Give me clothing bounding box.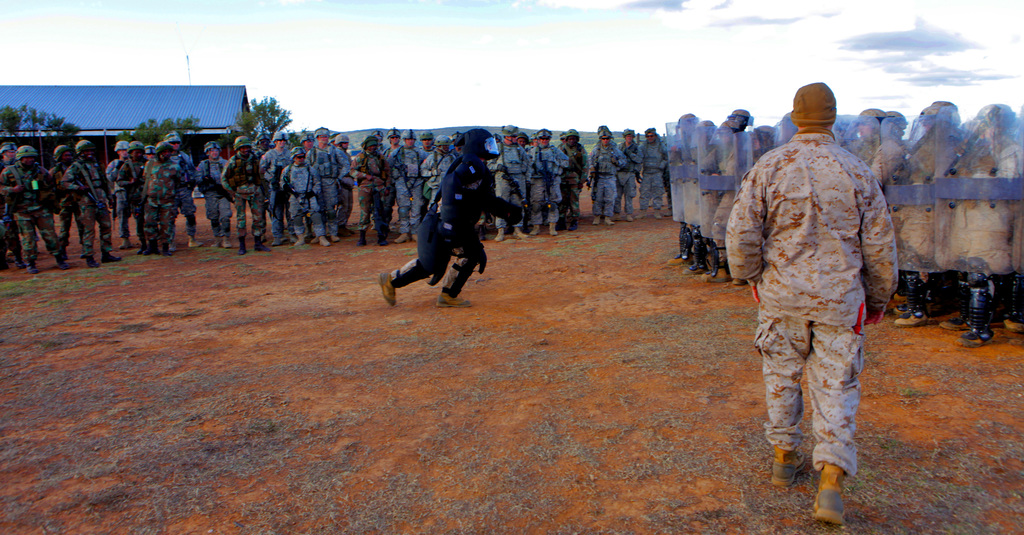
[848,137,876,170].
